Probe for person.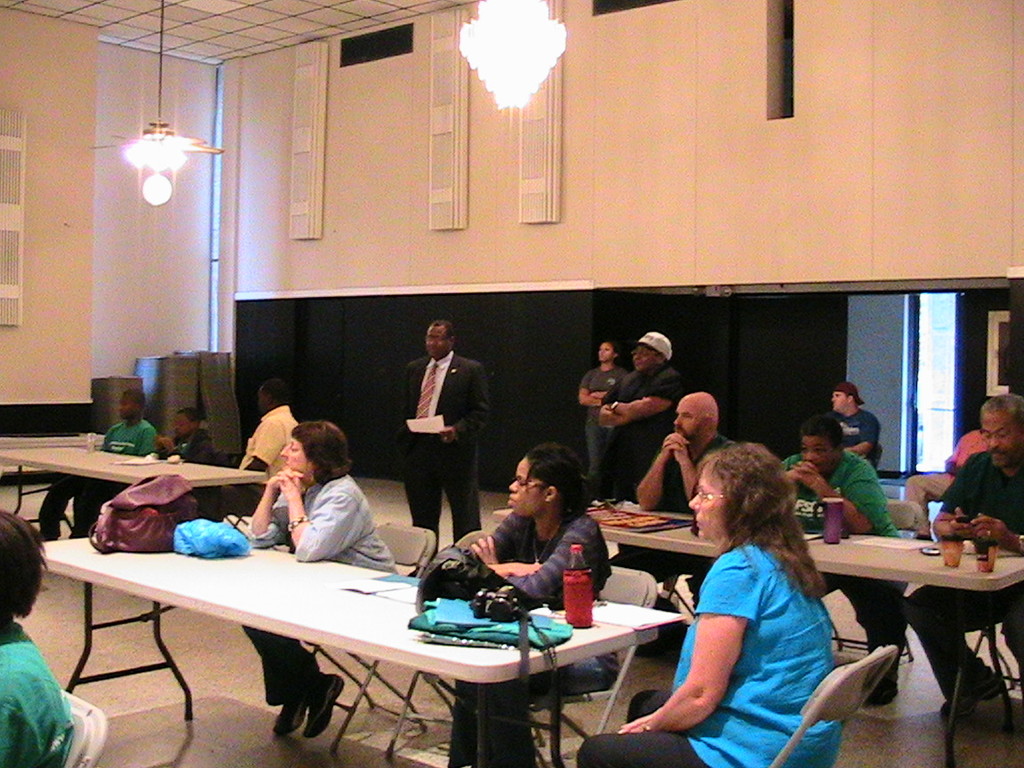
Probe result: <bbox>158, 408, 227, 531</bbox>.
